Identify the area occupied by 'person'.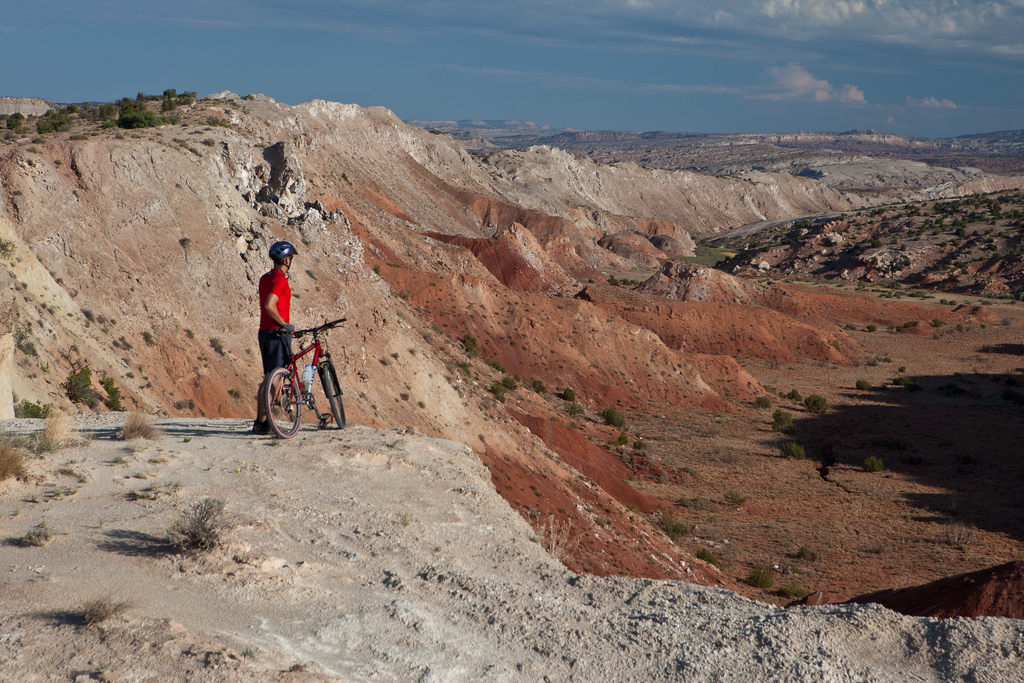
Area: x1=261 y1=242 x2=293 y2=432.
